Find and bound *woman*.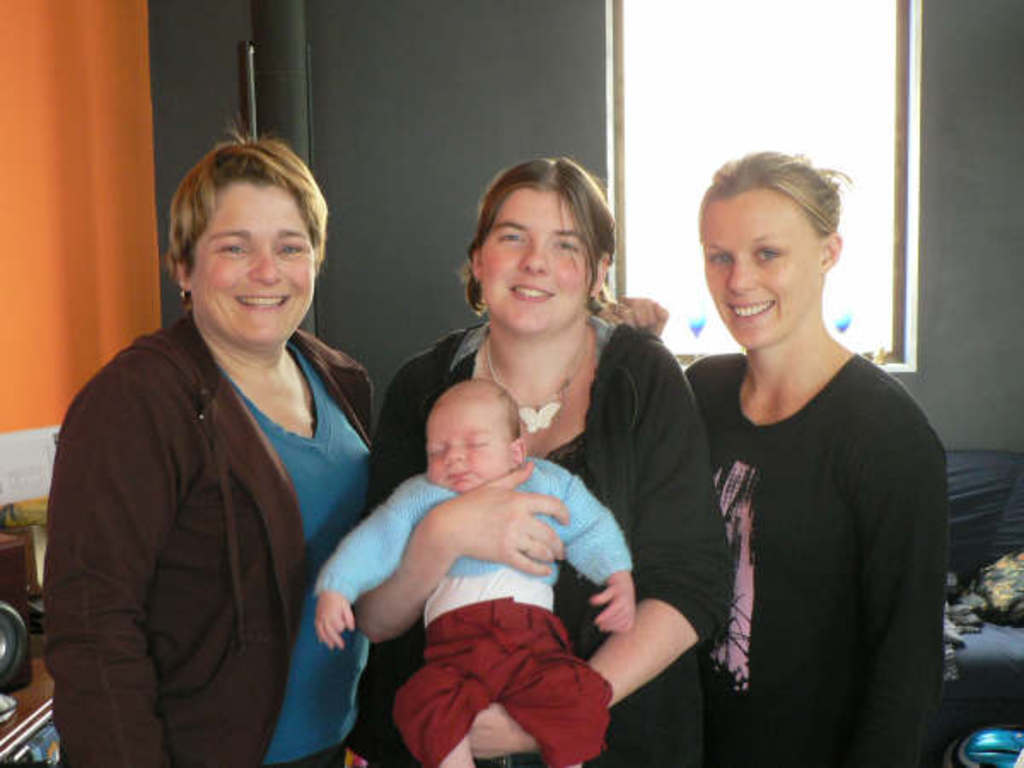
Bound: bbox(43, 128, 387, 767).
